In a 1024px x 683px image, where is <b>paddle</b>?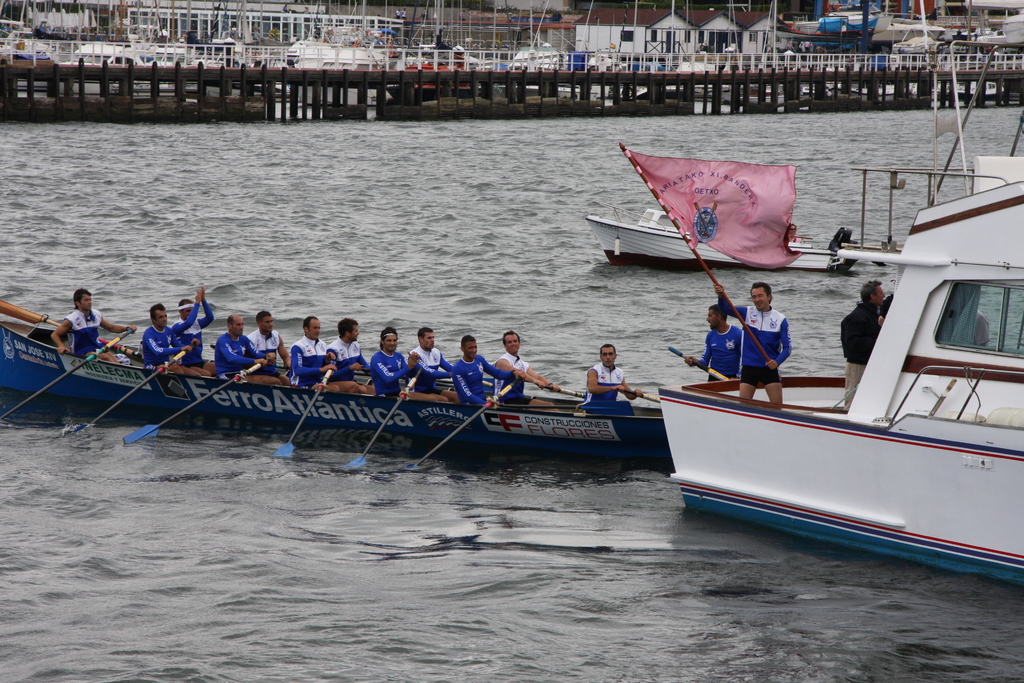
[left=270, top=366, right=332, bottom=457].
